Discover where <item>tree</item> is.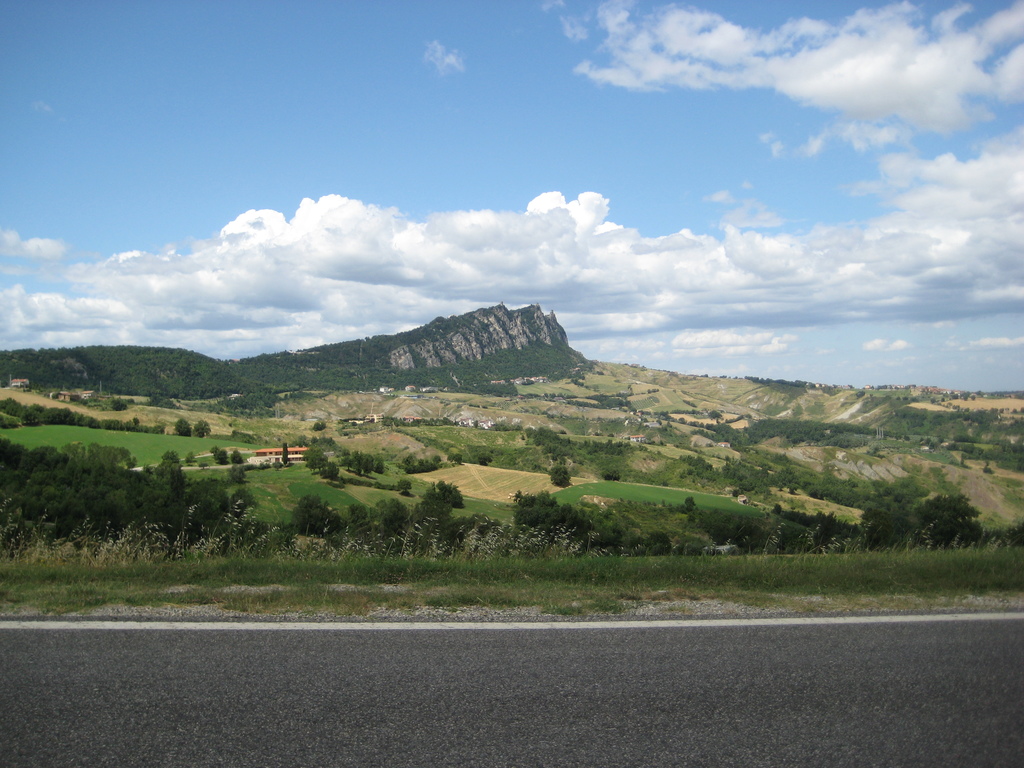
Discovered at [916, 490, 982, 554].
